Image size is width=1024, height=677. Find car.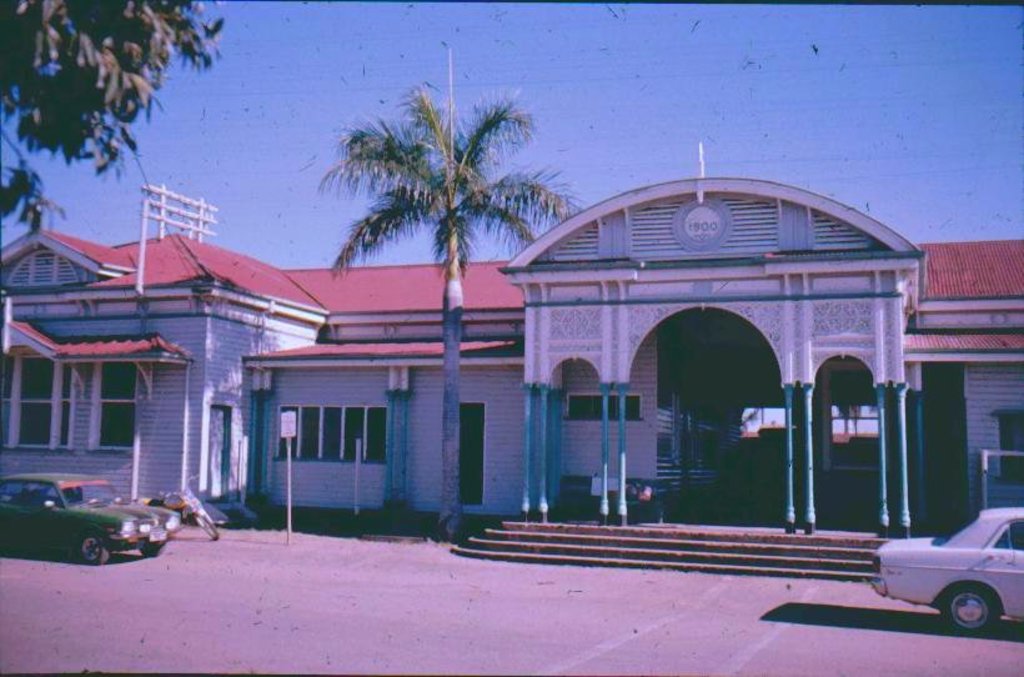
bbox=(874, 506, 1023, 638).
